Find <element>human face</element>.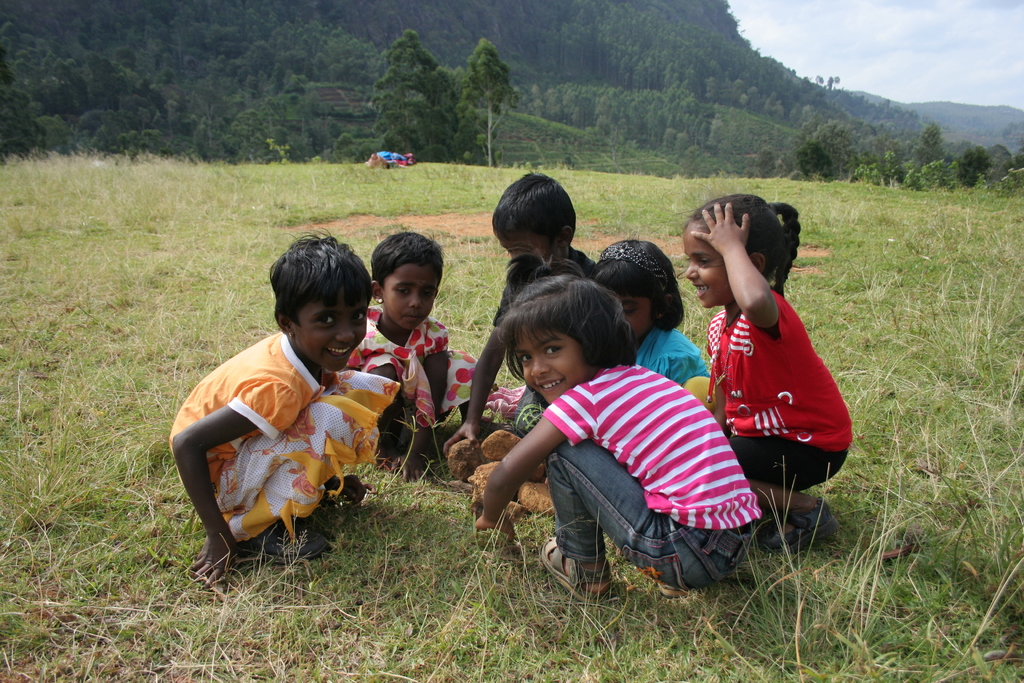
300, 292, 365, 369.
